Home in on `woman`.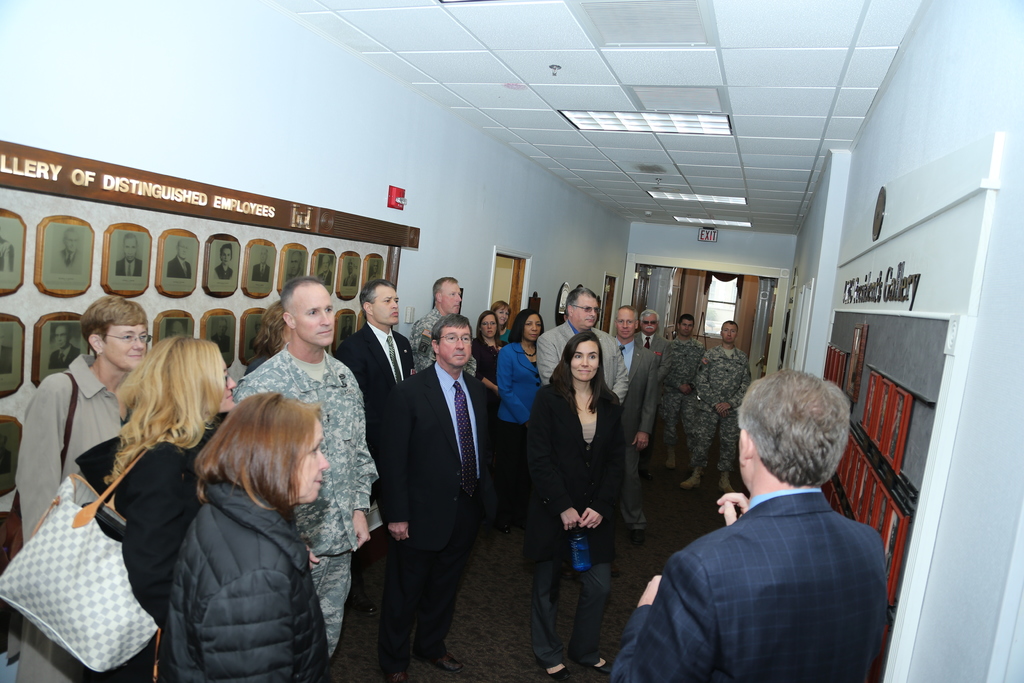
Homed in at (504,310,557,531).
